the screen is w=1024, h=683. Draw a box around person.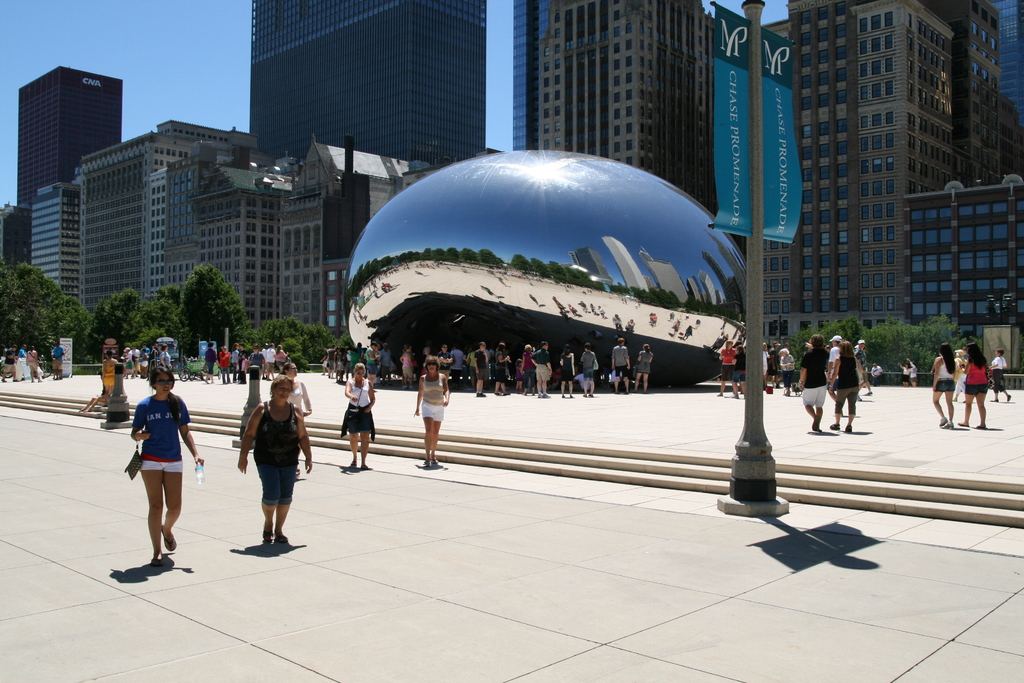
(279, 357, 312, 473).
